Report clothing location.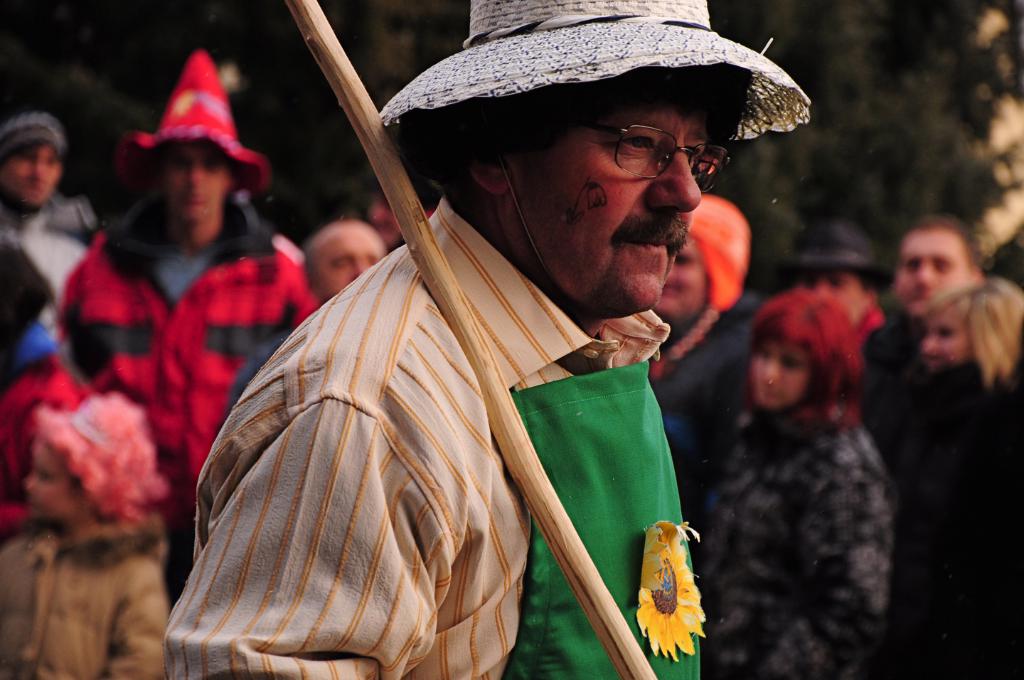
Report: x1=648, y1=303, x2=754, y2=528.
